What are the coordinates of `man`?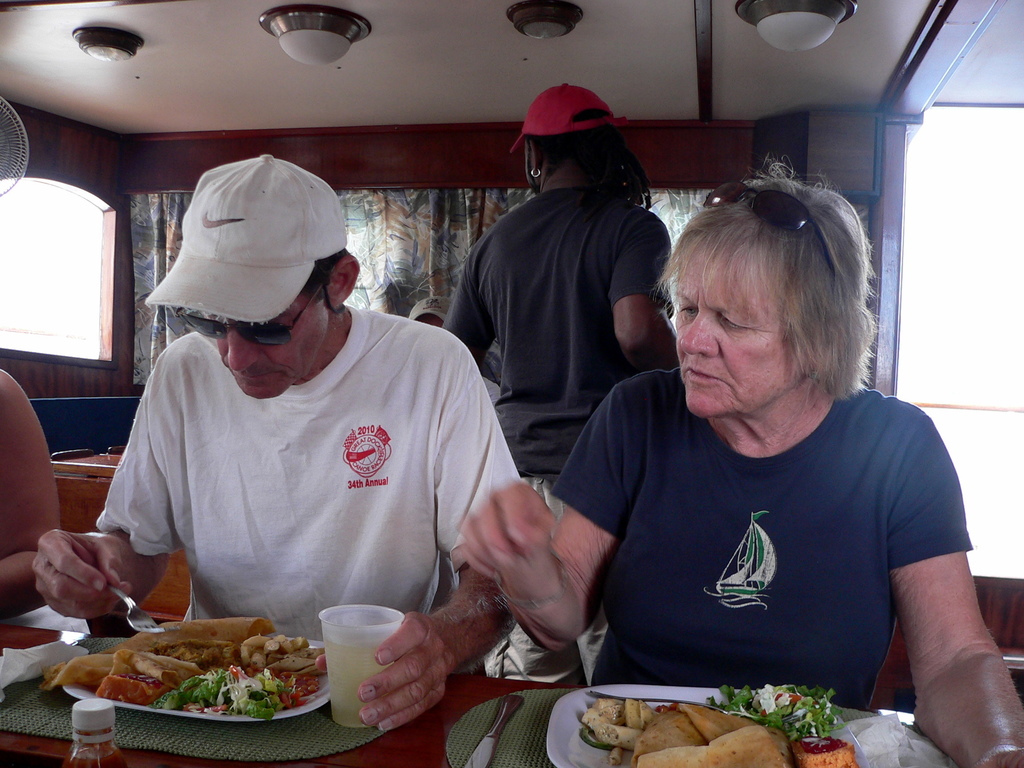
detection(444, 79, 667, 514).
